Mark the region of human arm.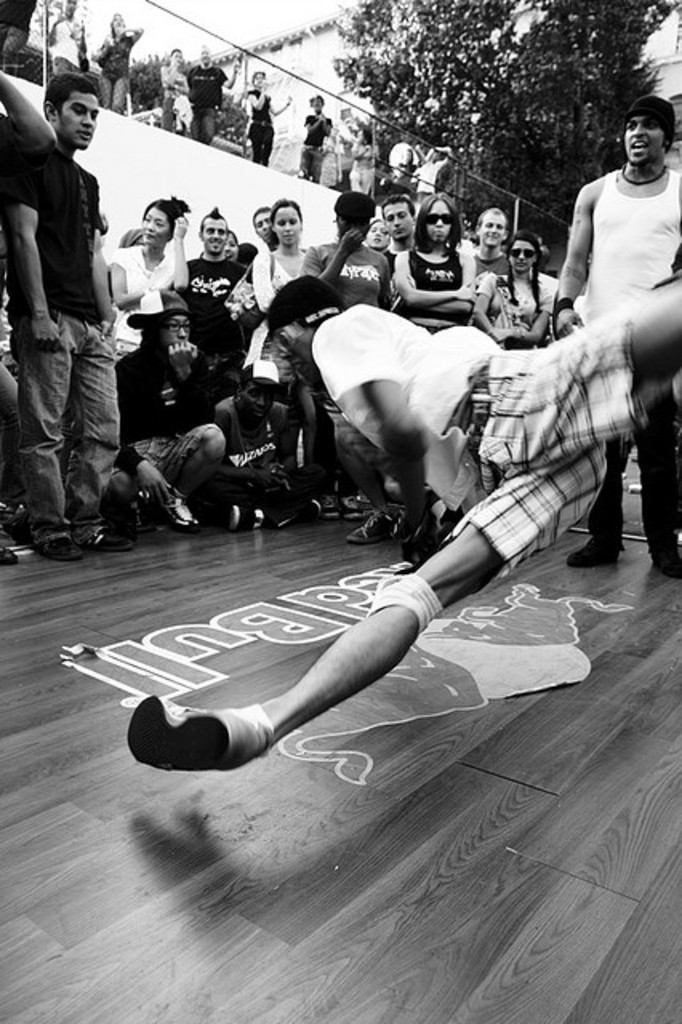
Region: pyautogui.locateOnScreen(110, 350, 189, 504).
